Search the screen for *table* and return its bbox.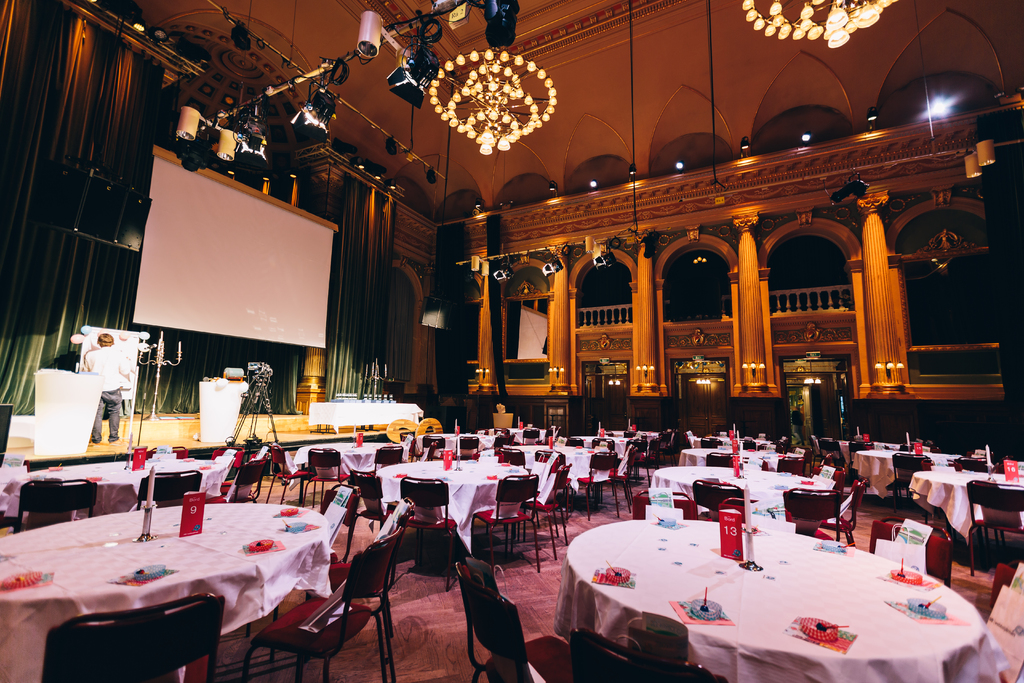
Found: 905/461/1023/548.
